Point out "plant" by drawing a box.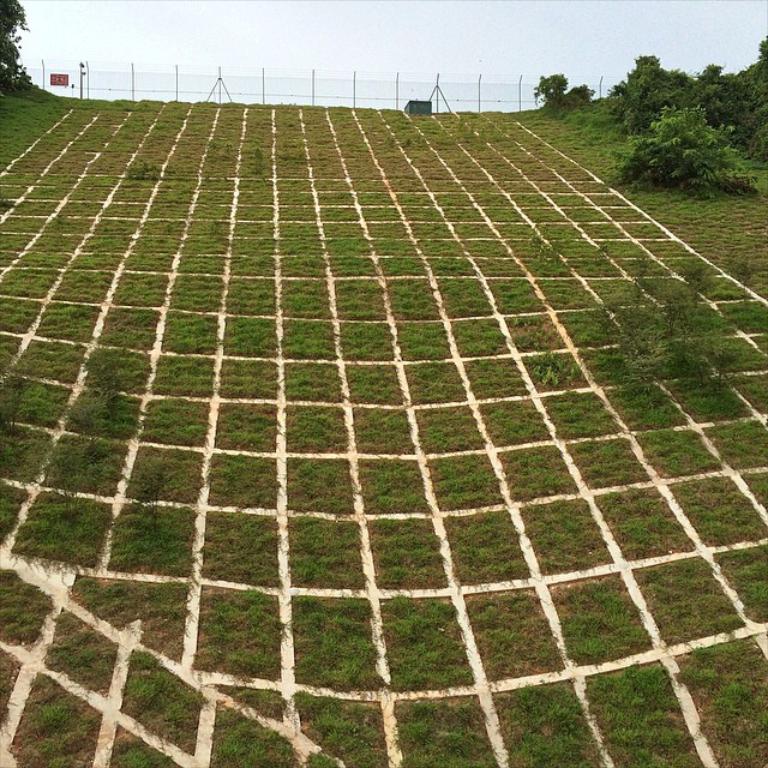
select_region(0, 419, 54, 478).
